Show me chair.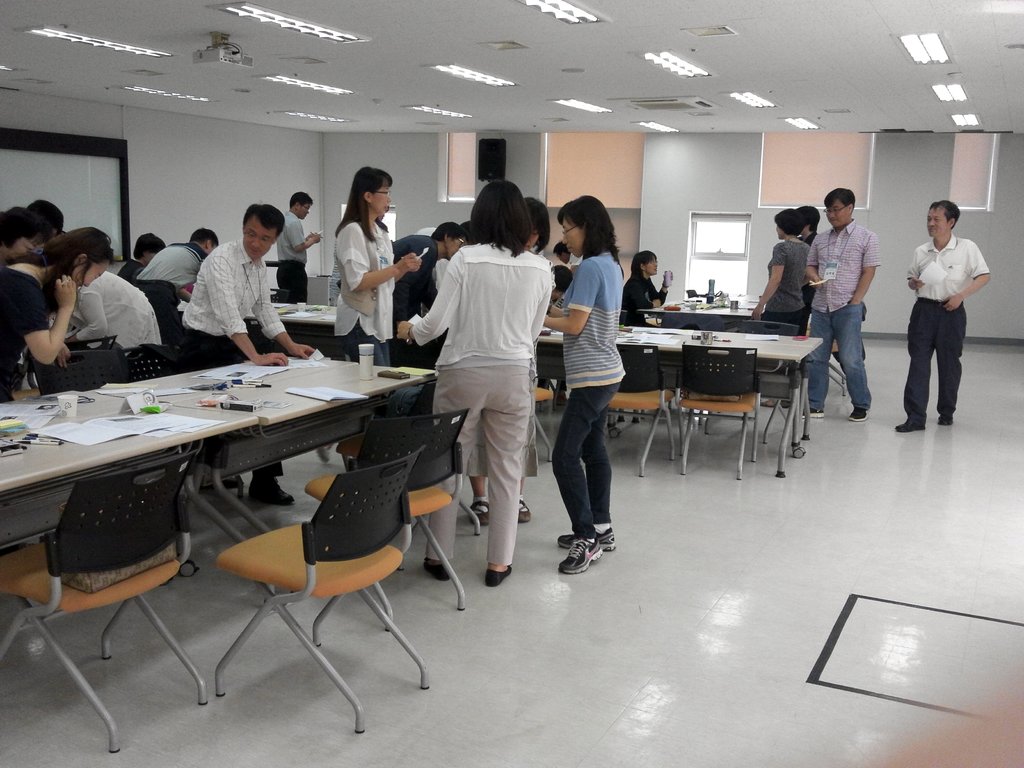
chair is here: Rect(607, 345, 680, 475).
